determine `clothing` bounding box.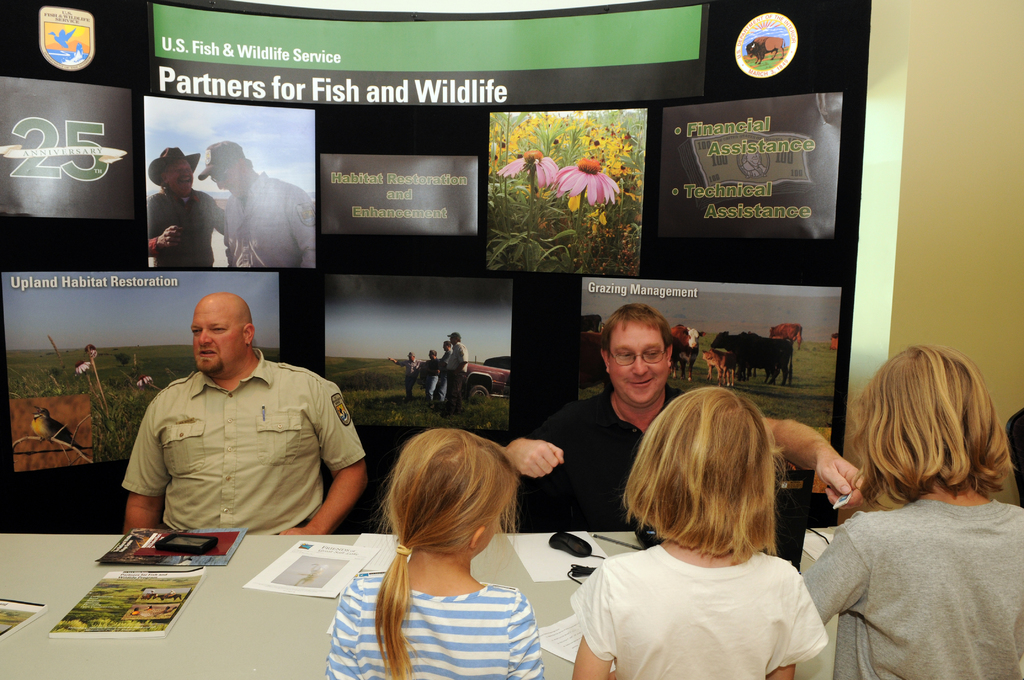
Determined: [left=422, top=359, right=438, bottom=403].
